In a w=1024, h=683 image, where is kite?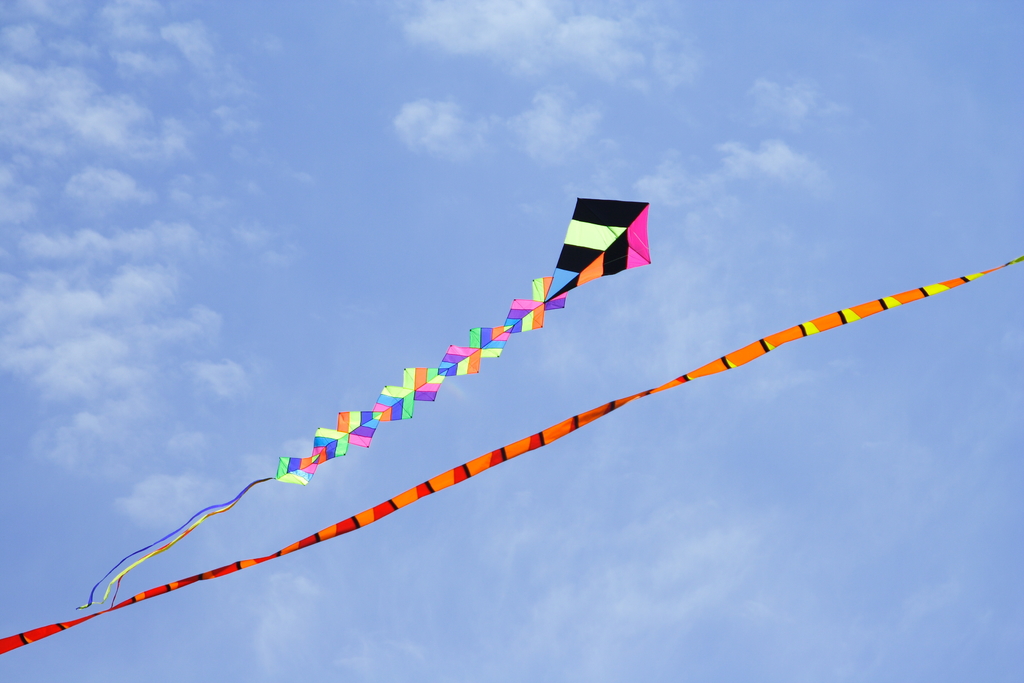
l=72, t=198, r=653, b=611.
